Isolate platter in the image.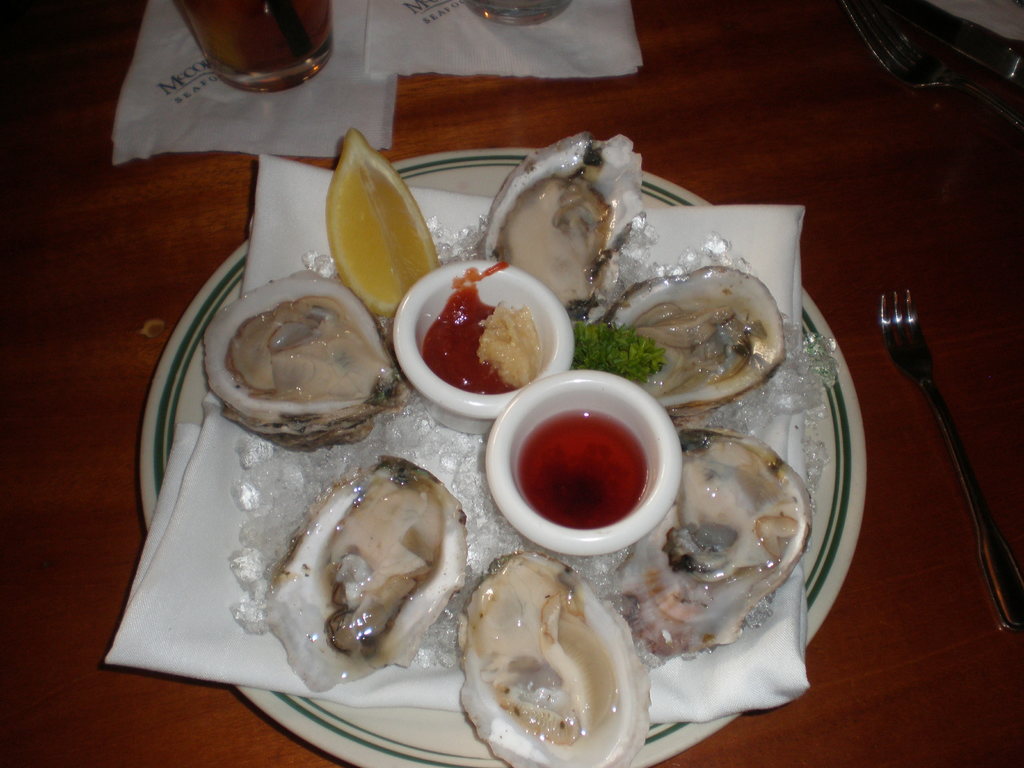
Isolated region: Rect(138, 146, 875, 767).
